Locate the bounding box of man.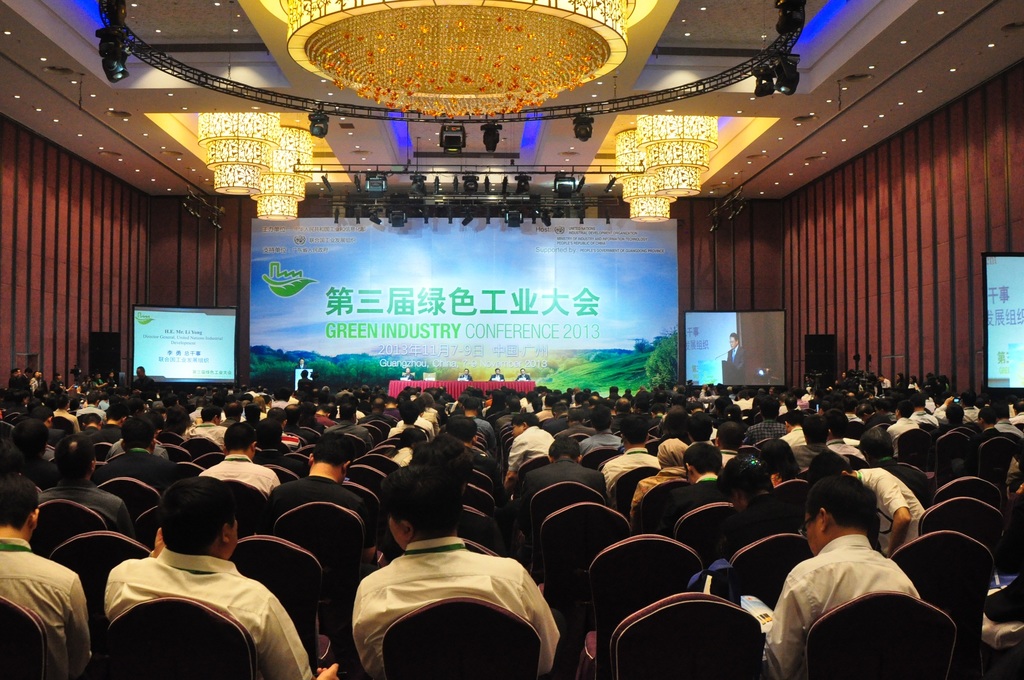
Bounding box: Rect(447, 414, 505, 495).
